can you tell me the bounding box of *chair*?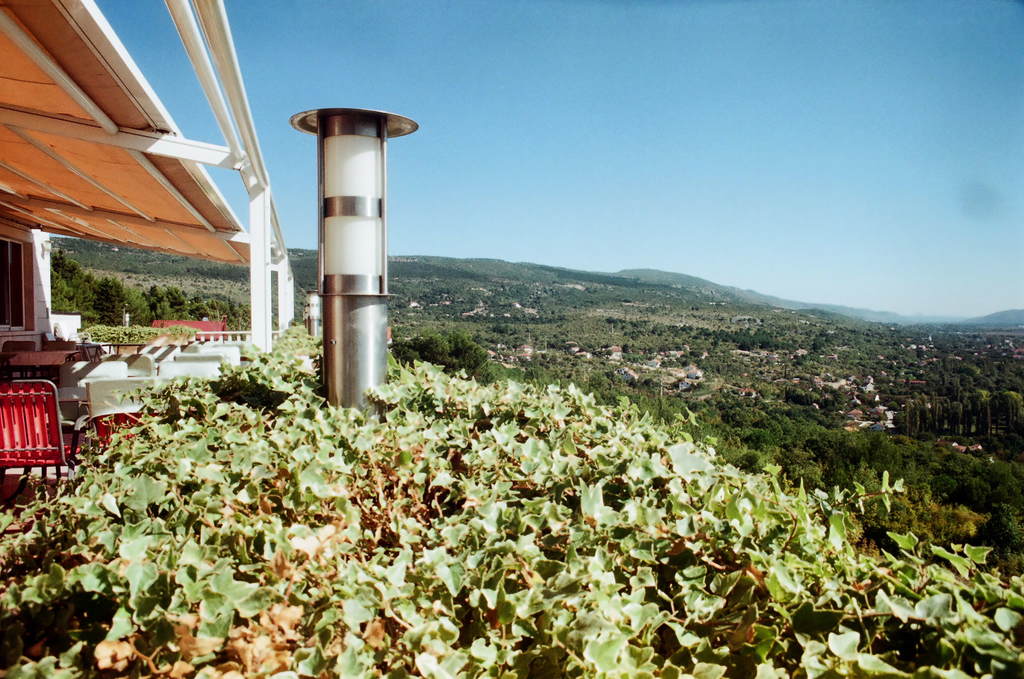
bbox=[98, 351, 156, 371].
